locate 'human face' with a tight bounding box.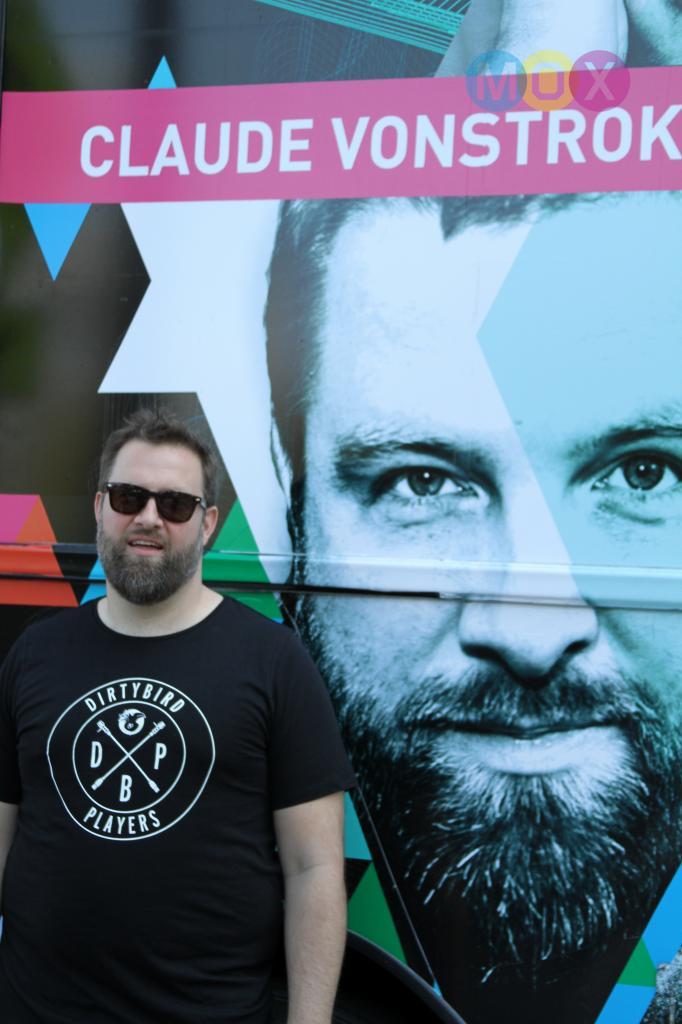
(297, 207, 681, 865).
